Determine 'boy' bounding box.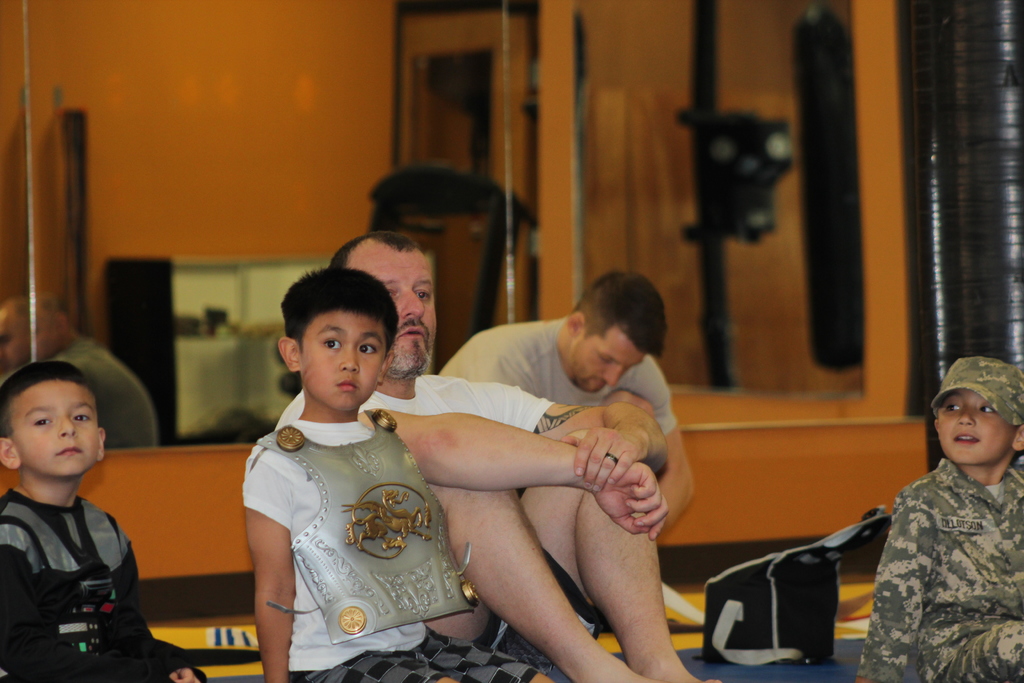
Determined: [873,347,1023,682].
